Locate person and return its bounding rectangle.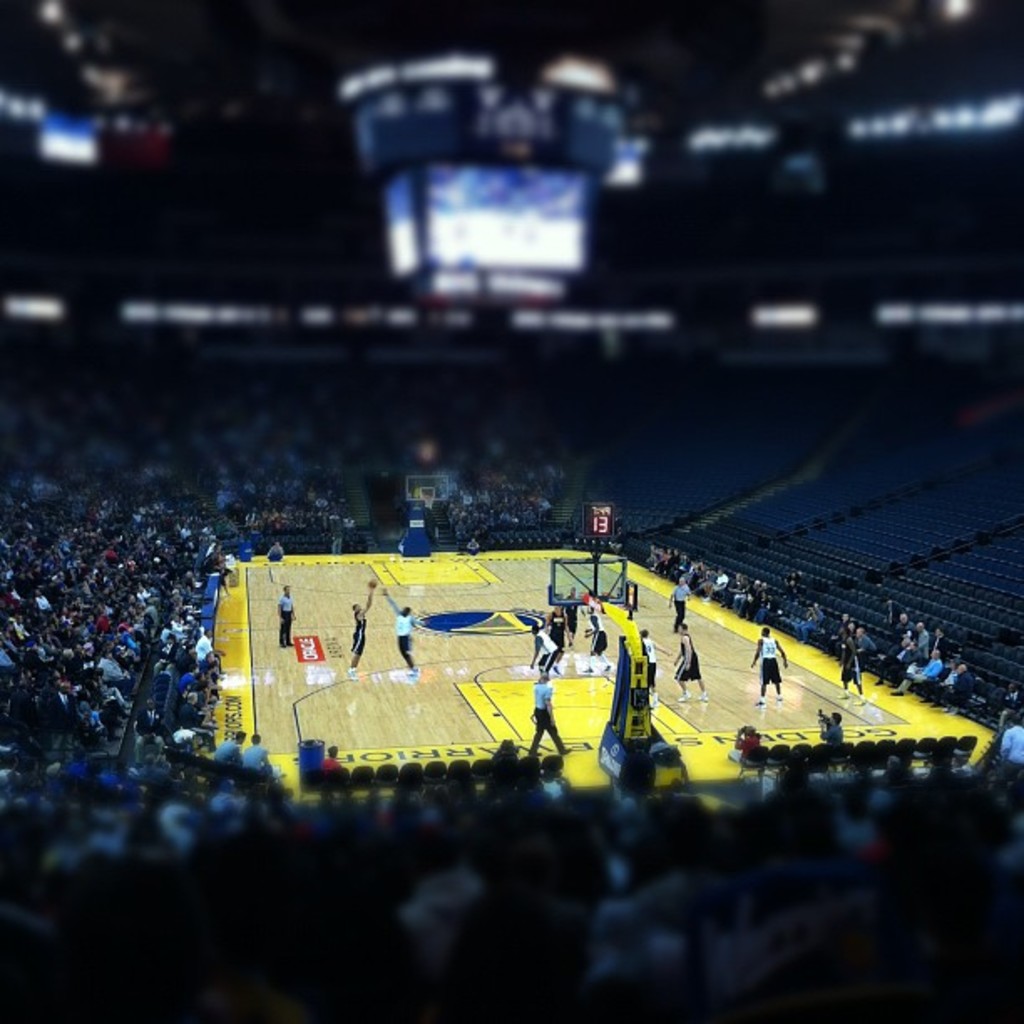
<region>527, 678, 564, 758</region>.
